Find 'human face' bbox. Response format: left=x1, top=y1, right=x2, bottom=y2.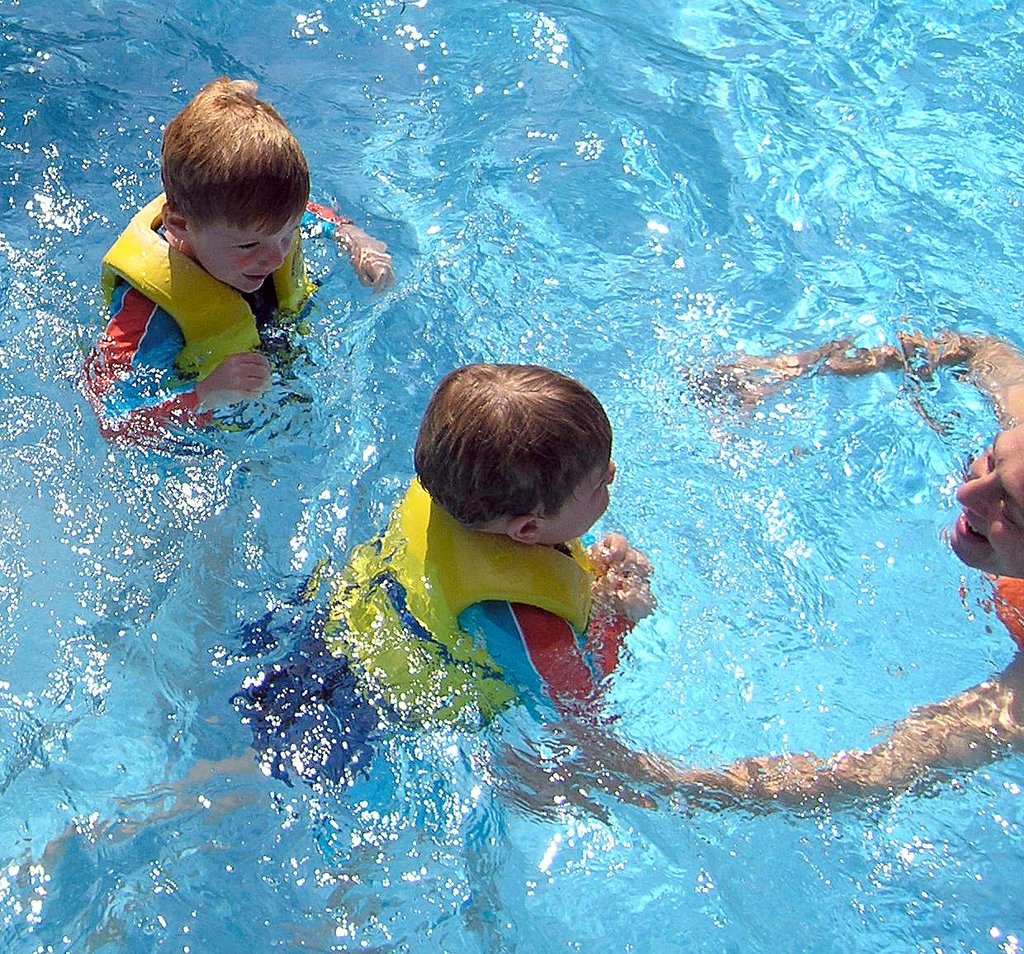
left=949, top=430, right=1023, bottom=580.
